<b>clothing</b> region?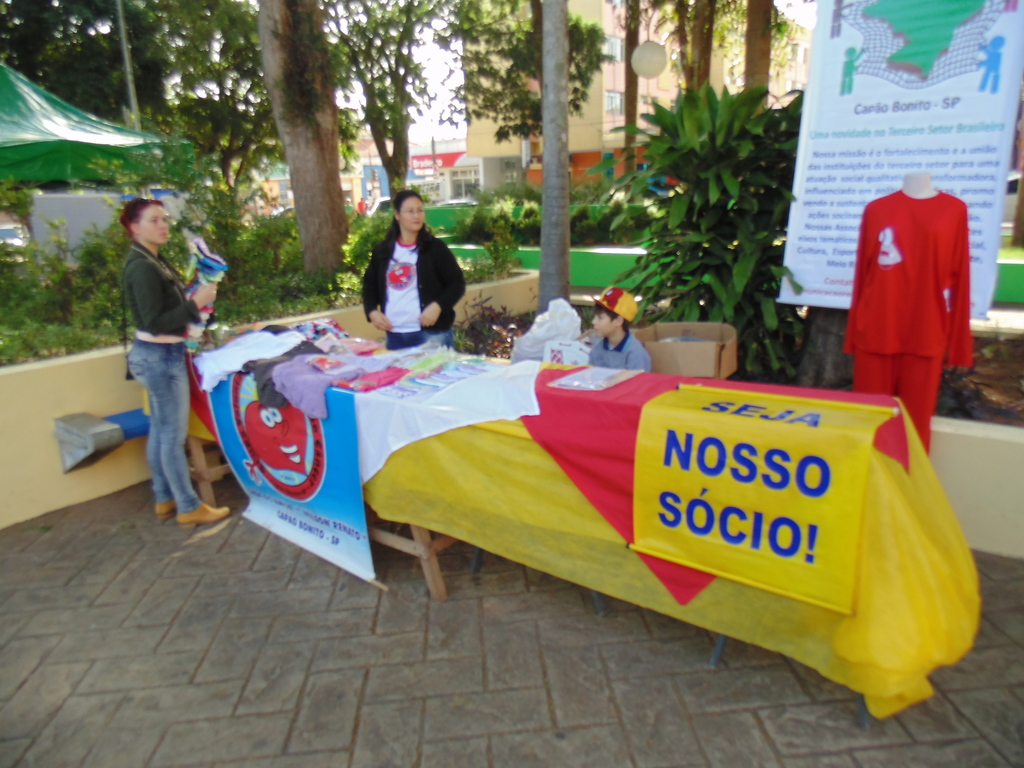
BBox(584, 332, 655, 372)
